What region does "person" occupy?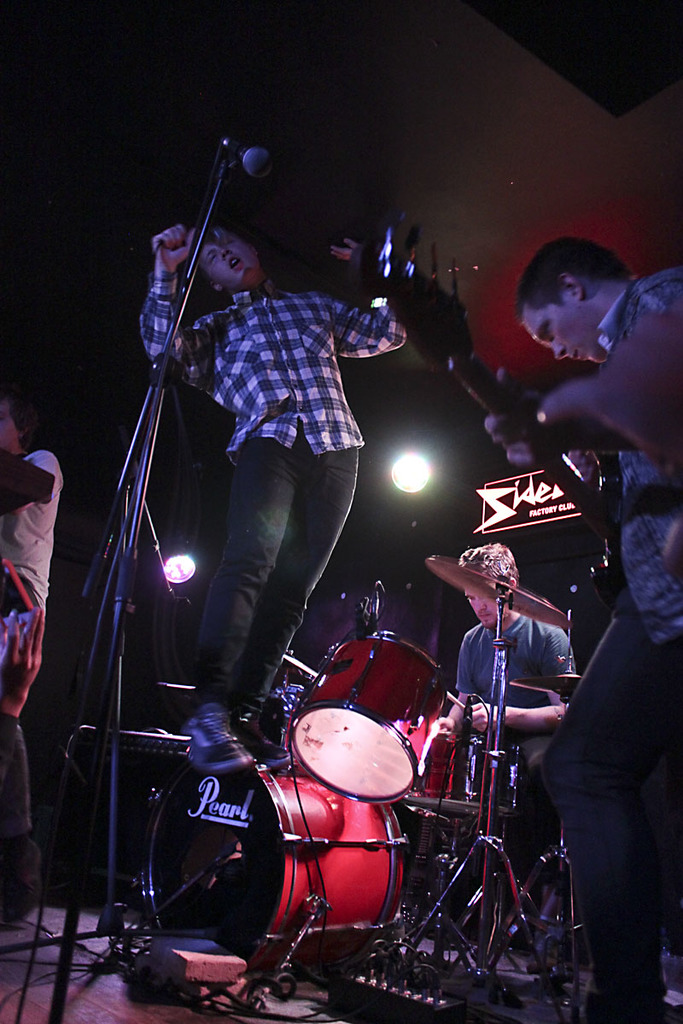
{"x1": 157, "y1": 157, "x2": 386, "y2": 792}.
